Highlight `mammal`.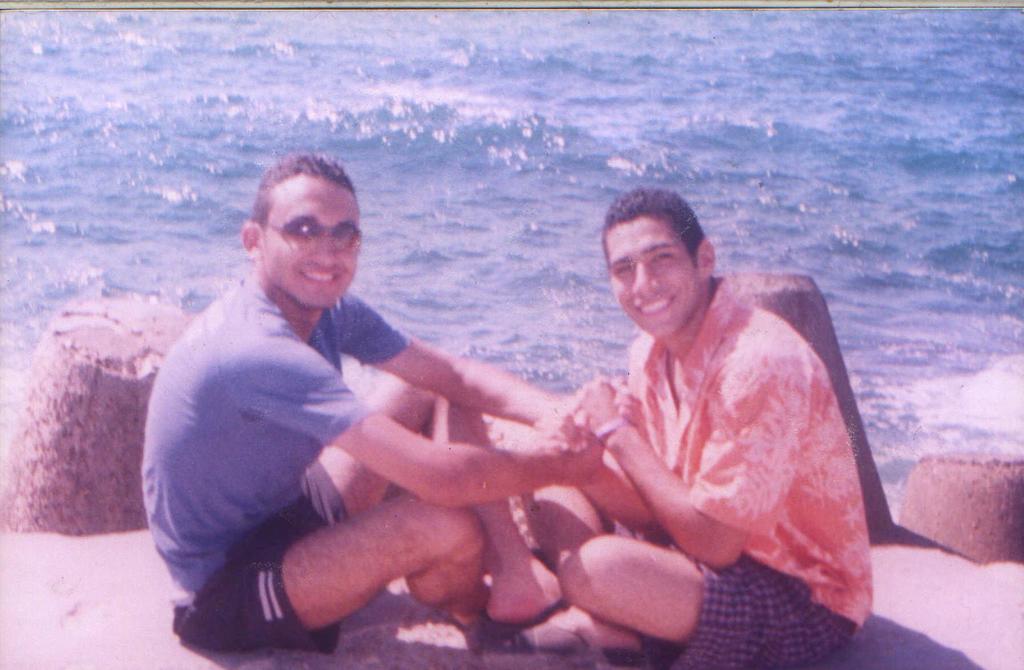
Highlighted region: region(518, 198, 922, 630).
